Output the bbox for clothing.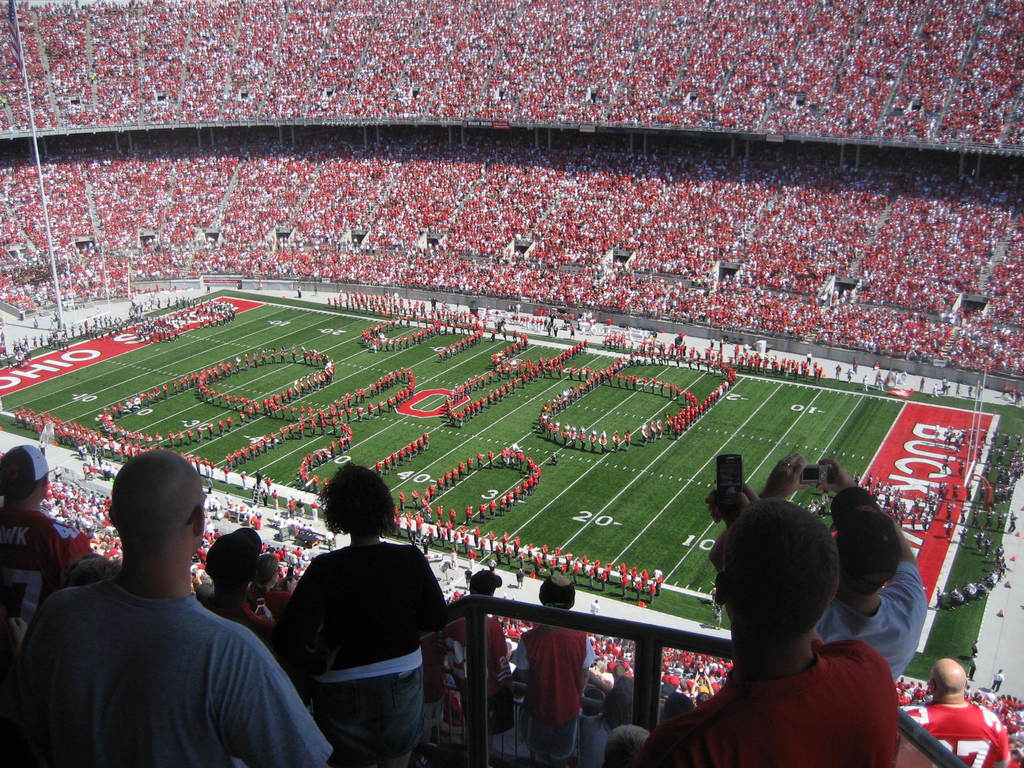
x1=1, y1=511, x2=89, y2=582.
